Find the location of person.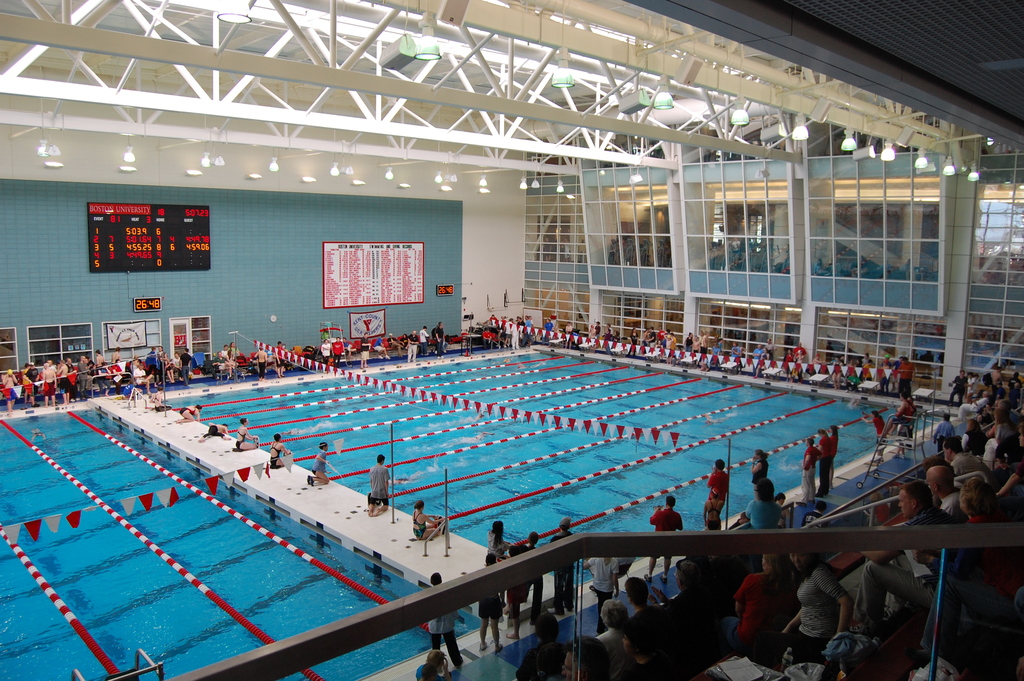
Location: crop(411, 497, 445, 541).
